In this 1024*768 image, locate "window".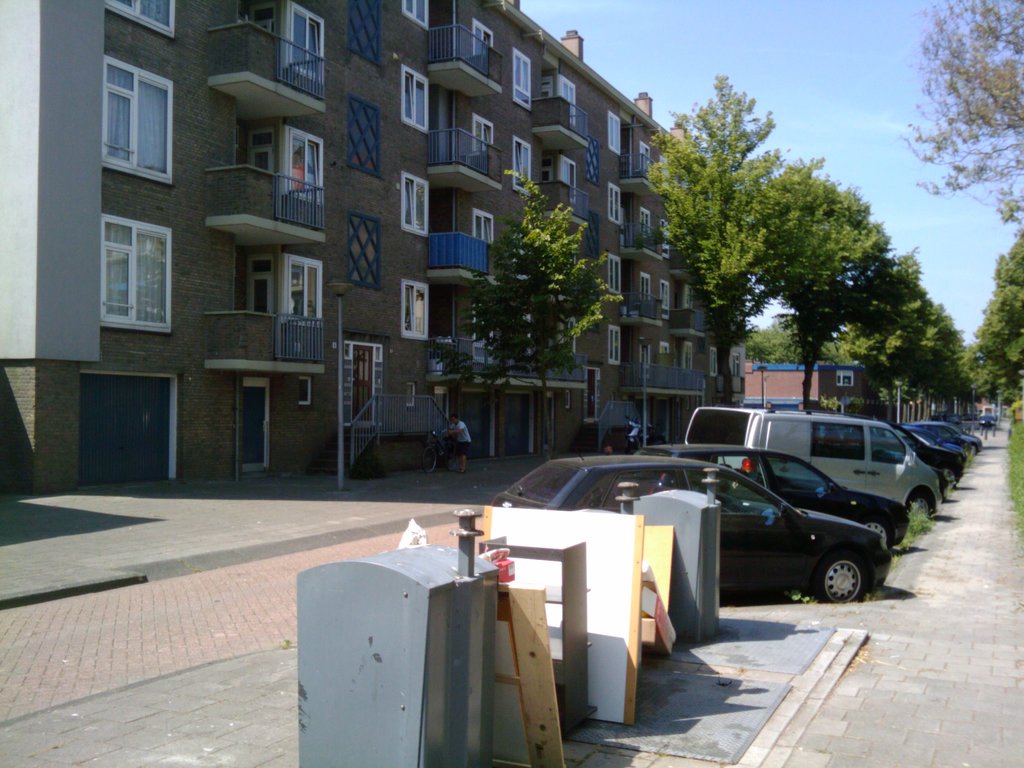
Bounding box: <bbox>474, 110, 490, 167</bbox>.
